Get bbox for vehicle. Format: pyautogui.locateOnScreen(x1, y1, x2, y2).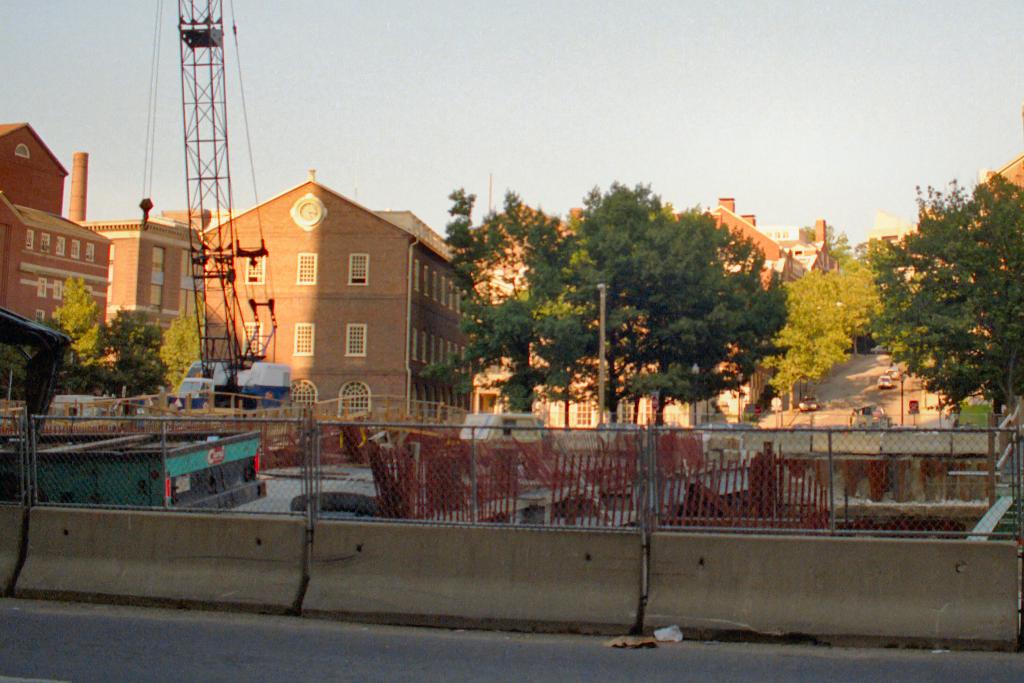
pyautogui.locateOnScreen(878, 375, 895, 391).
